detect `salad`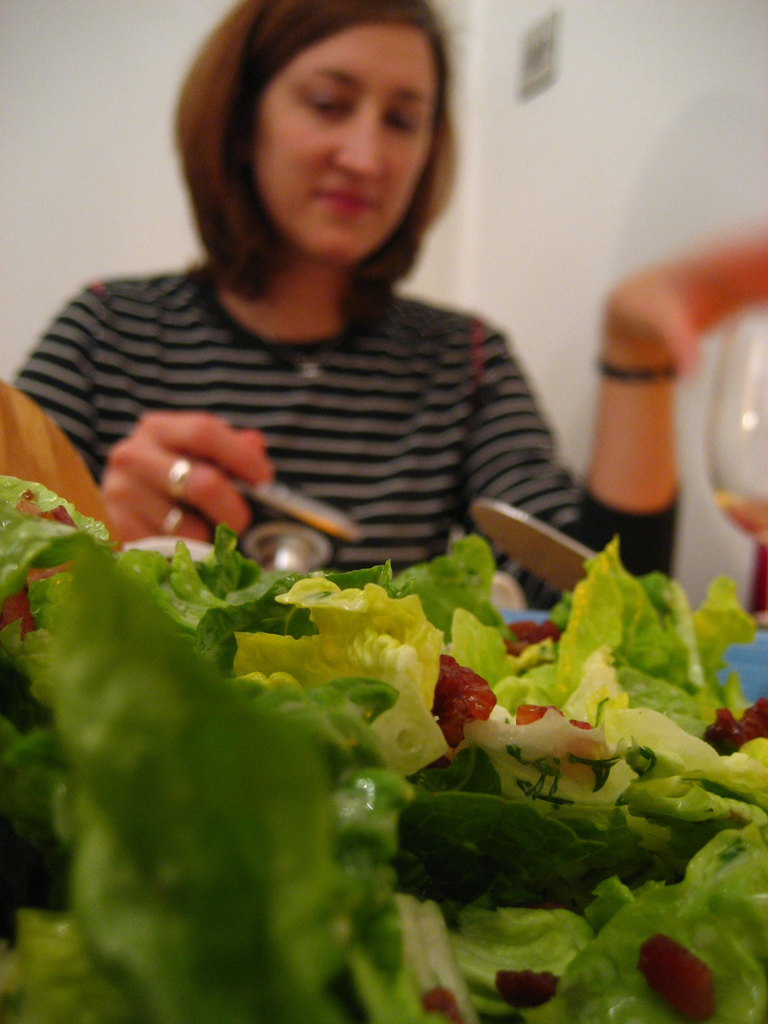
[0, 471, 767, 1023]
